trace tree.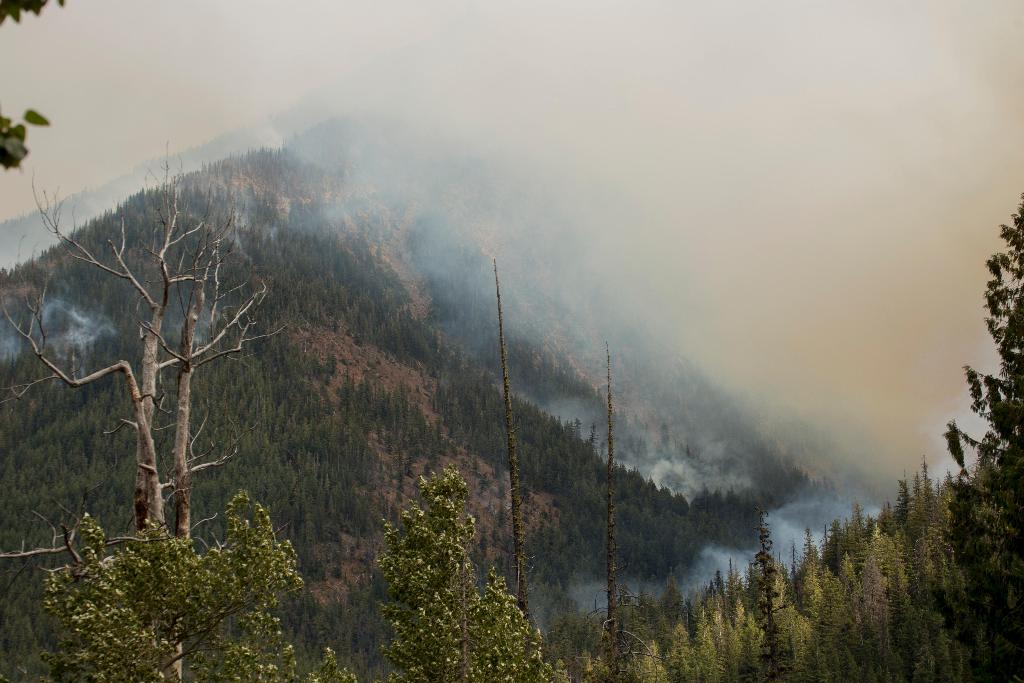
Traced to (left=941, top=188, right=1023, bottom=682).
